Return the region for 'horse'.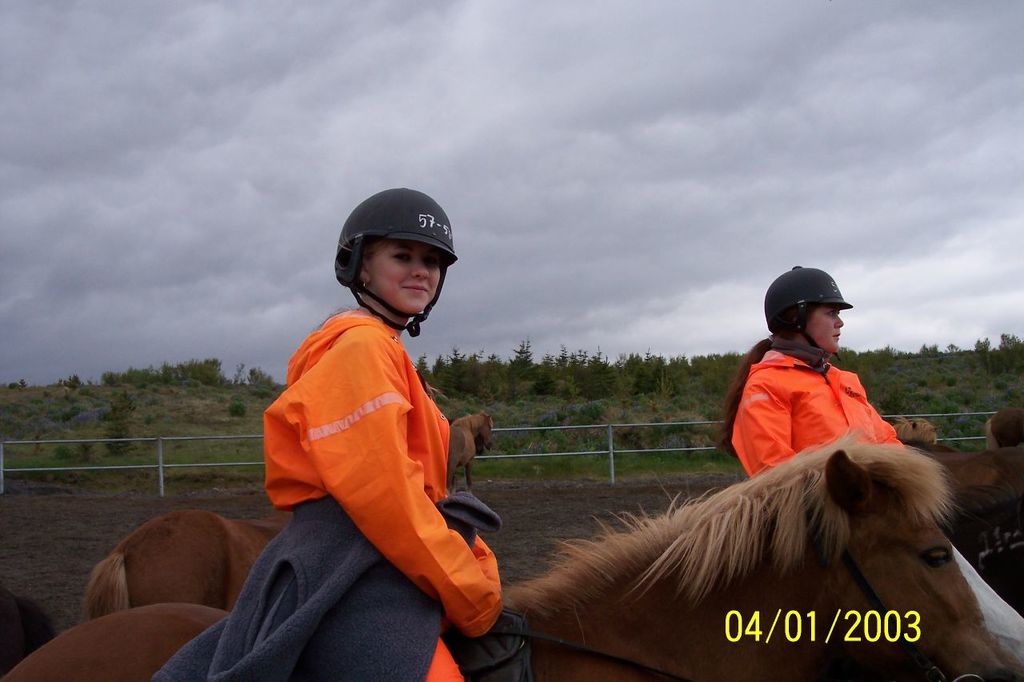
bbox=(80, 510, 298, 612).
